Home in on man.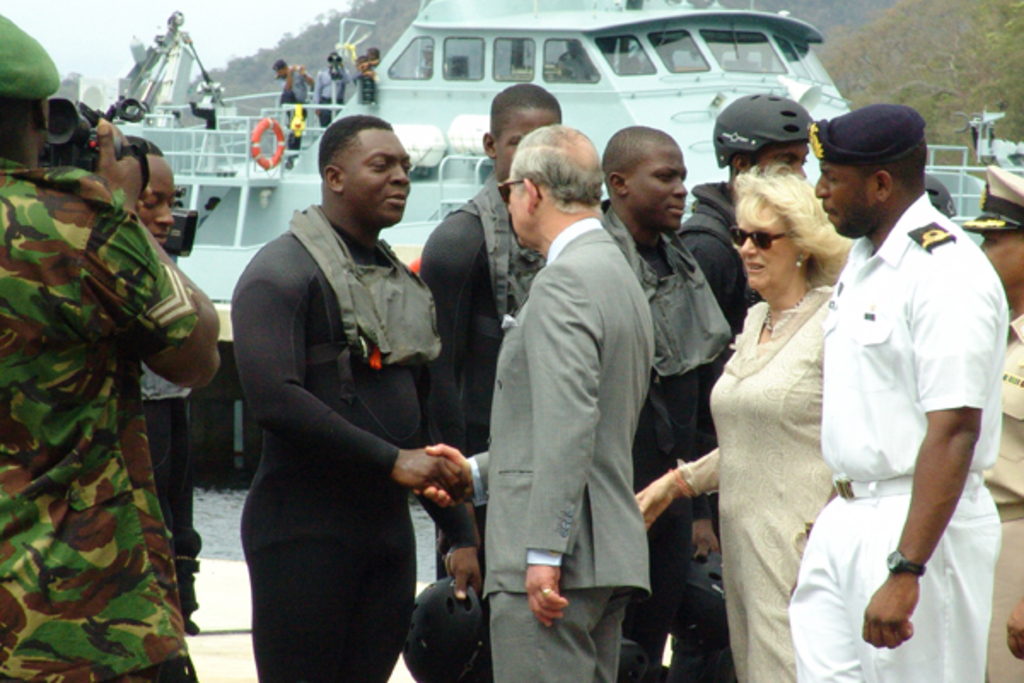
Homed in at locate(415, 84, 563, 581).
